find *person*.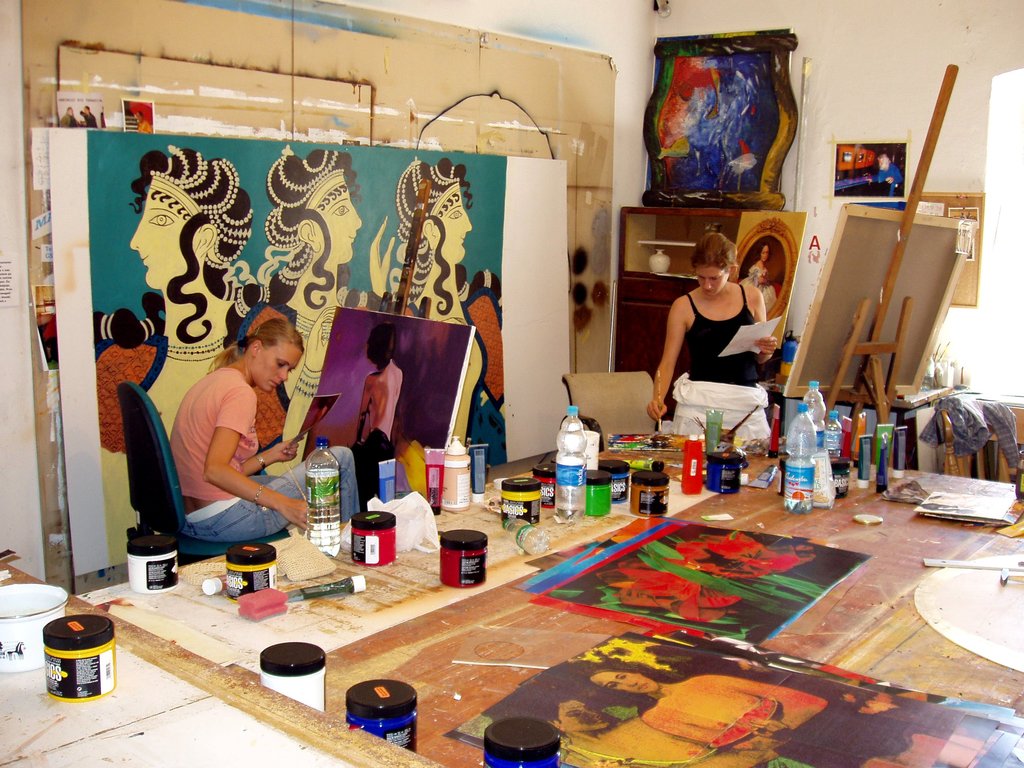
[588,667,828,749].
